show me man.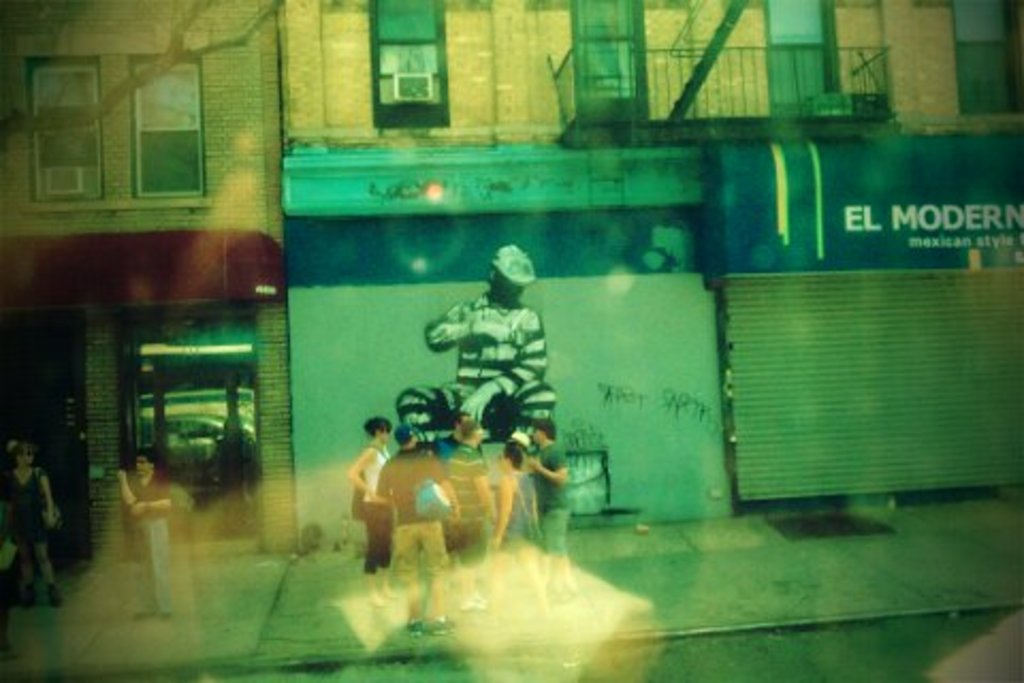
man is here: 375/423/469/638.
